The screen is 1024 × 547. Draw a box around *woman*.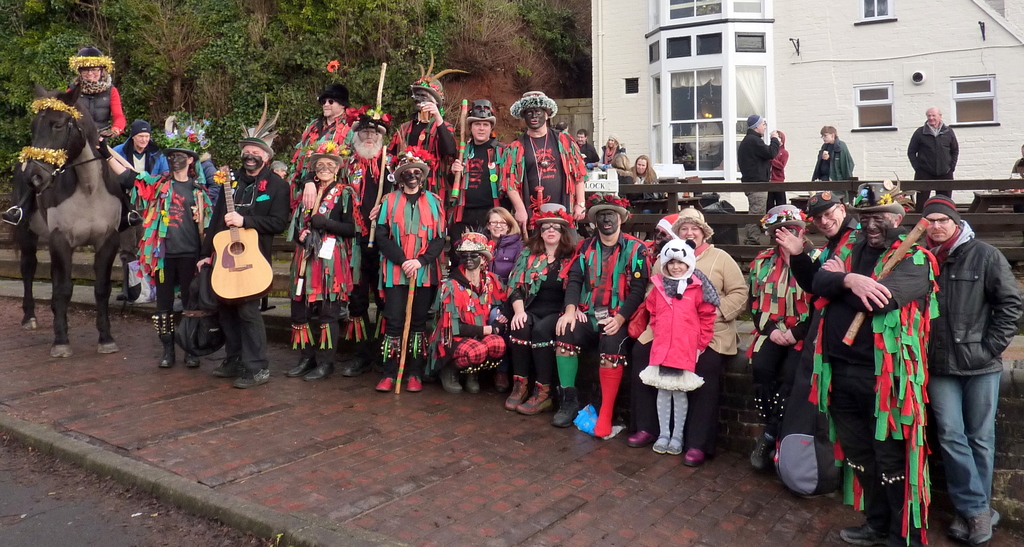
424, 230, 509, 396.
